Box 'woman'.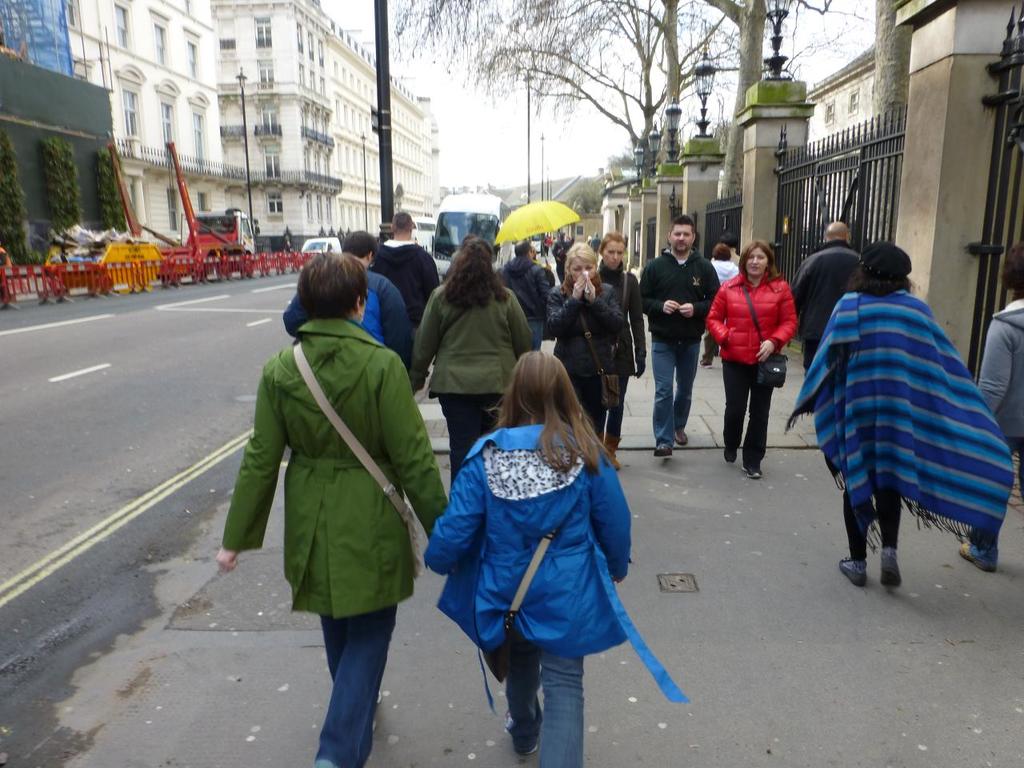
left=545, top=246, right=638, bottom=432.
